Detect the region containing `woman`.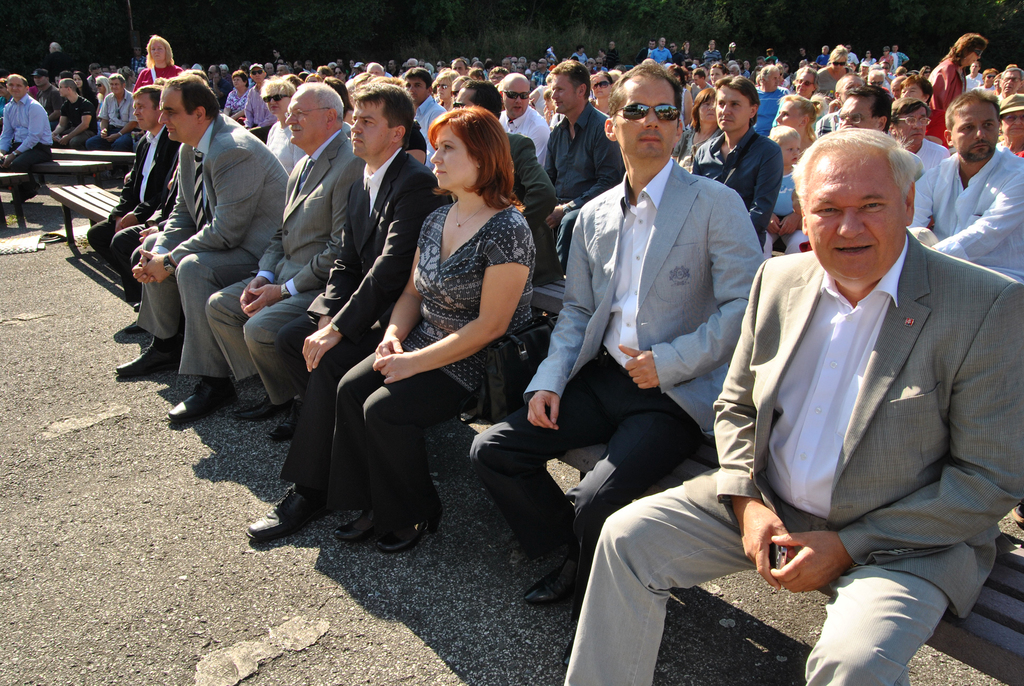
[263,74,312,181].
